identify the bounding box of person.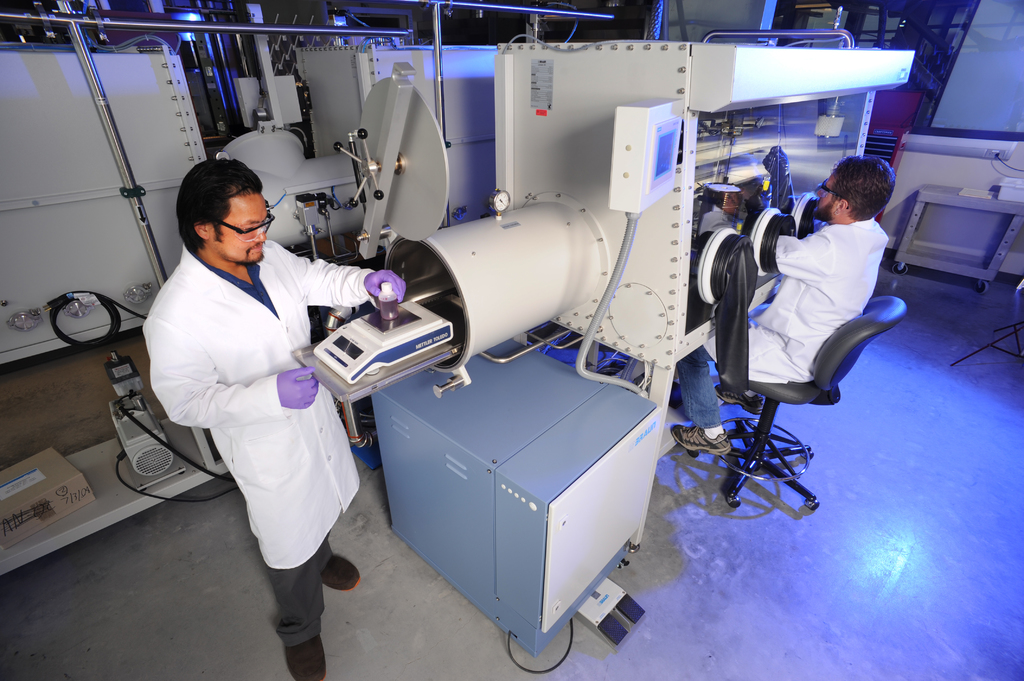
[148,164,415,676].
